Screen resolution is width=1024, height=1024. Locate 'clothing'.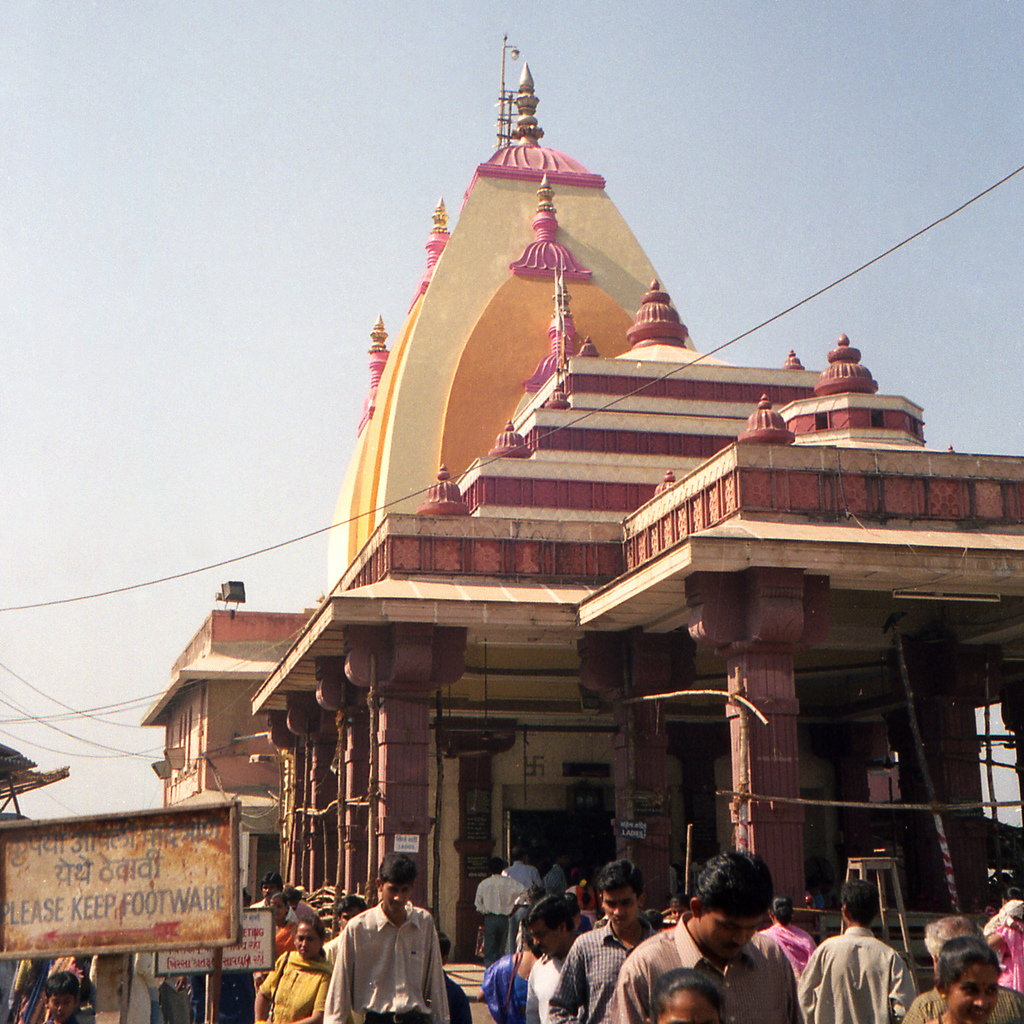
[x1=260, y1=952, x2=332, y2=1023].
